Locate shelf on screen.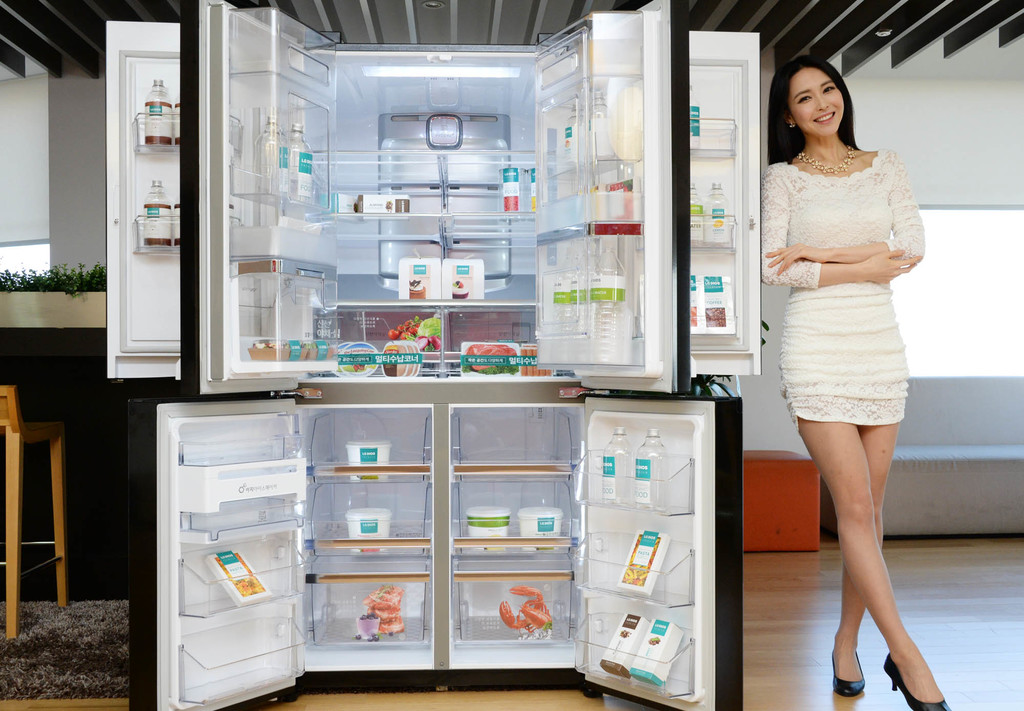
On screen at 124/54/179/156.
